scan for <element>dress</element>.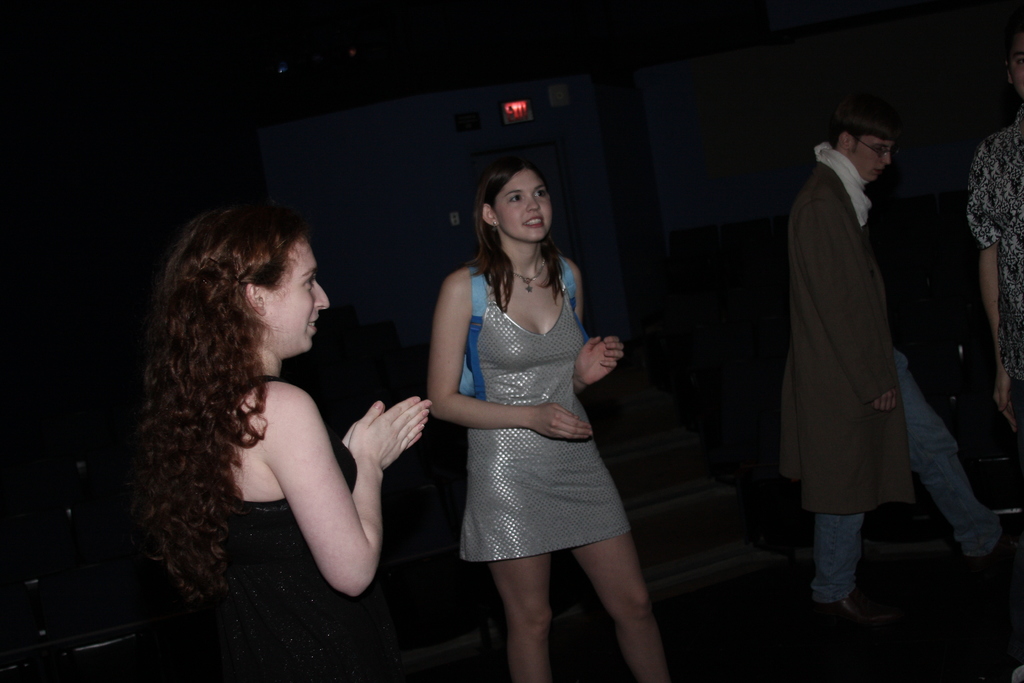
Scan result: bbox=[432, 237, 630, 565].
